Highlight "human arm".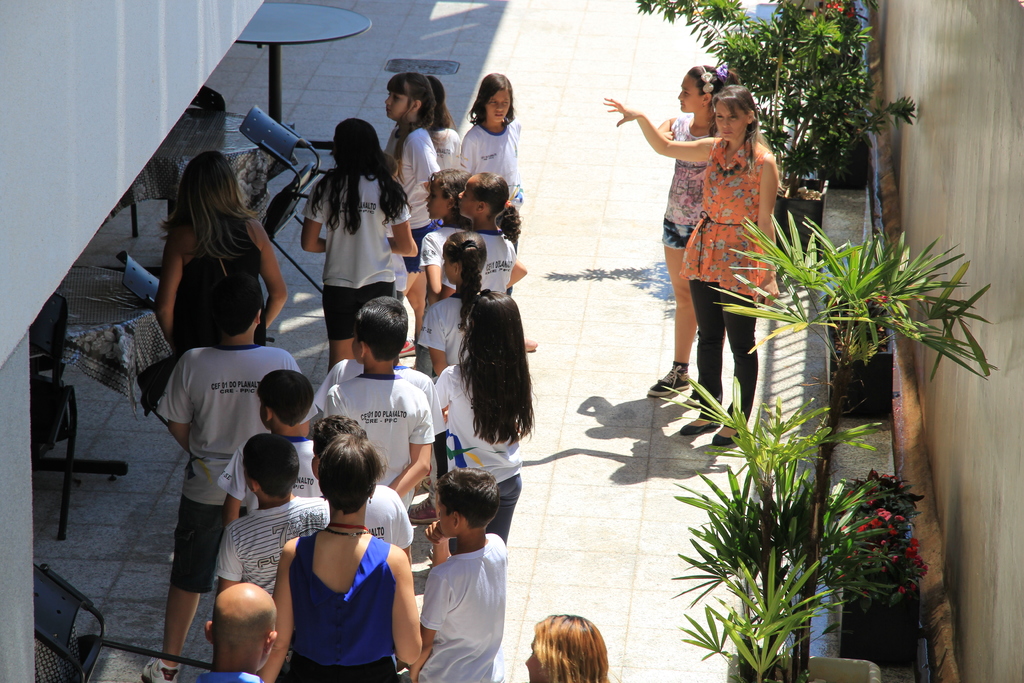
Highlighted region: <box>388,195,419,257</box>.
